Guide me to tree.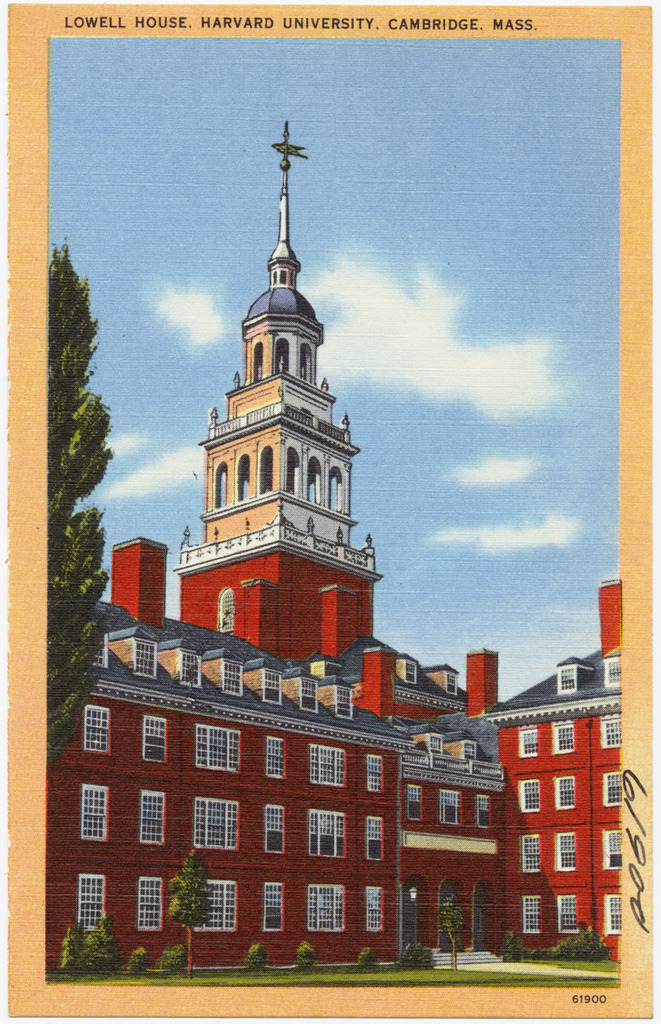
Guidance: pyautogui.locateOnScreen(296, 944, 314, 970).
